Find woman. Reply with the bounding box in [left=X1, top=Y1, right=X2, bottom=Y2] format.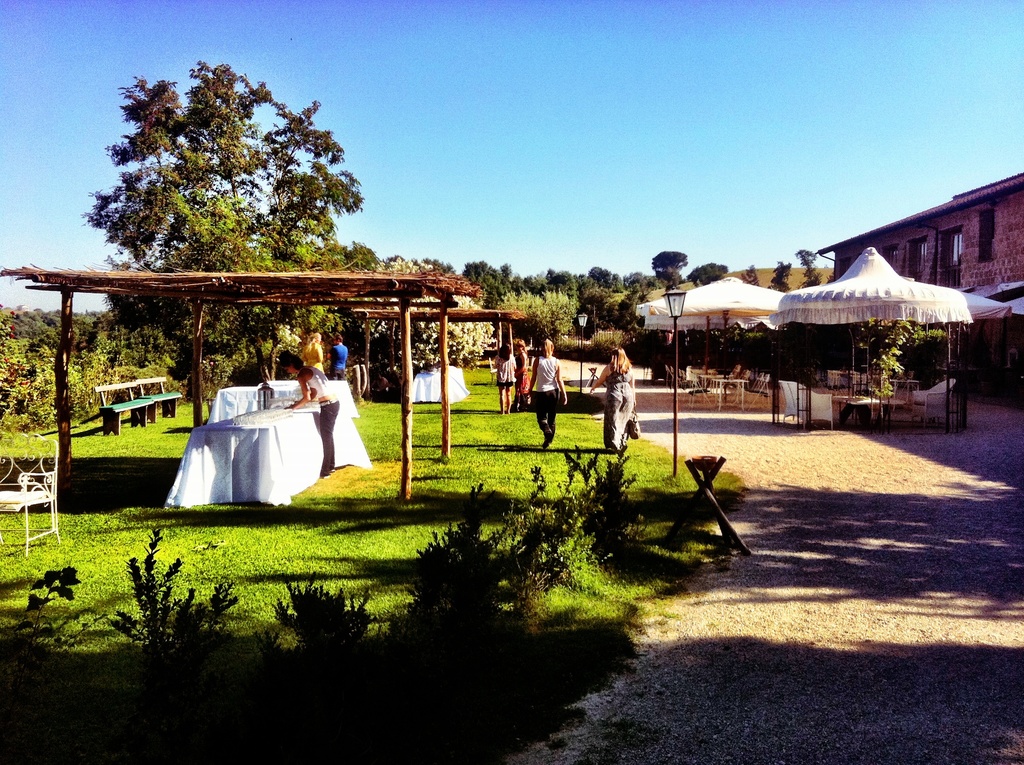
[left=526, top=337, right=568, bottom=447].
